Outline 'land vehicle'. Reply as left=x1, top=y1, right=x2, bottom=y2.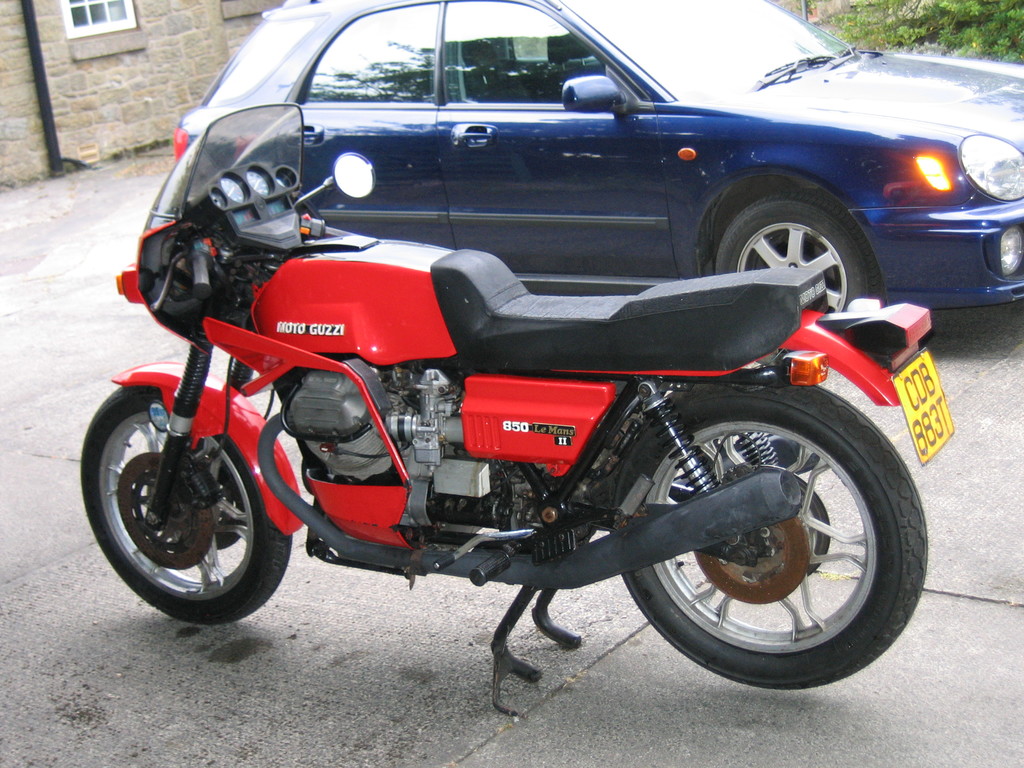
left=75, top=94, right=957, bottom=717.
